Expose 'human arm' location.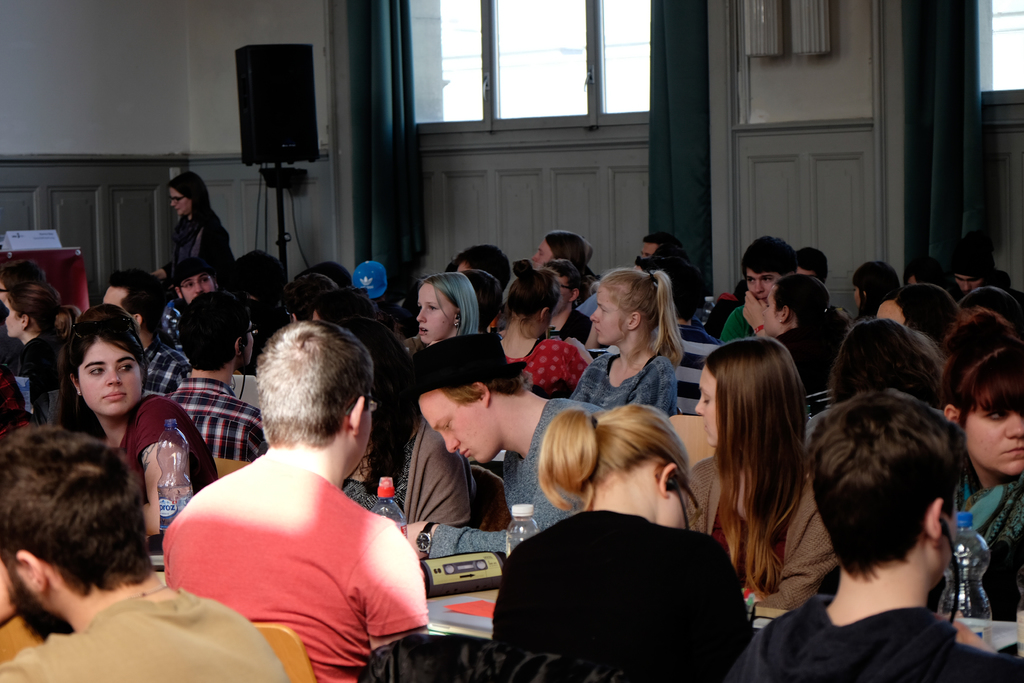
Exposed at Rect(139, 396, 191, 541).
